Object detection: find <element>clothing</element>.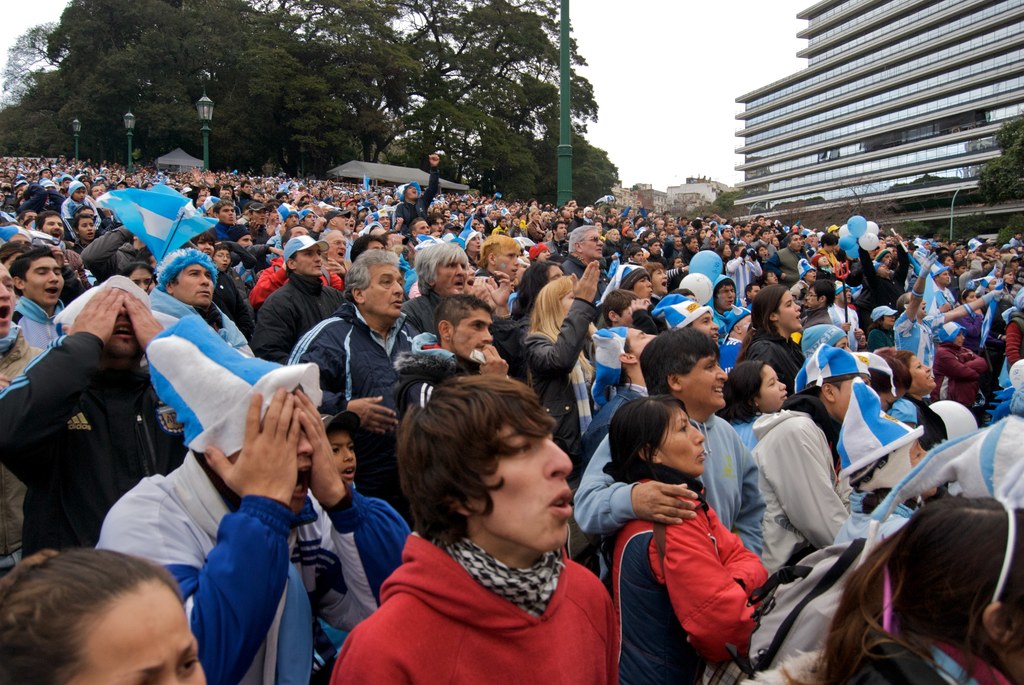
left=572, top=382, right=650, bottom=486.
